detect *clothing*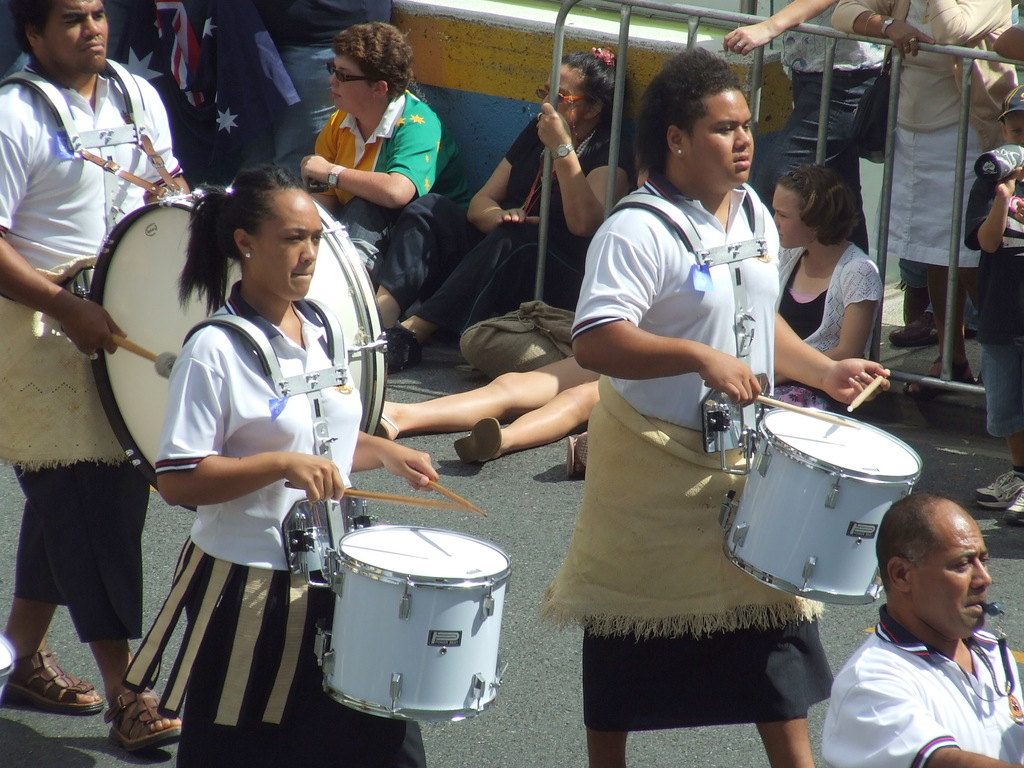
crop(813, 609, 1023, 767)
